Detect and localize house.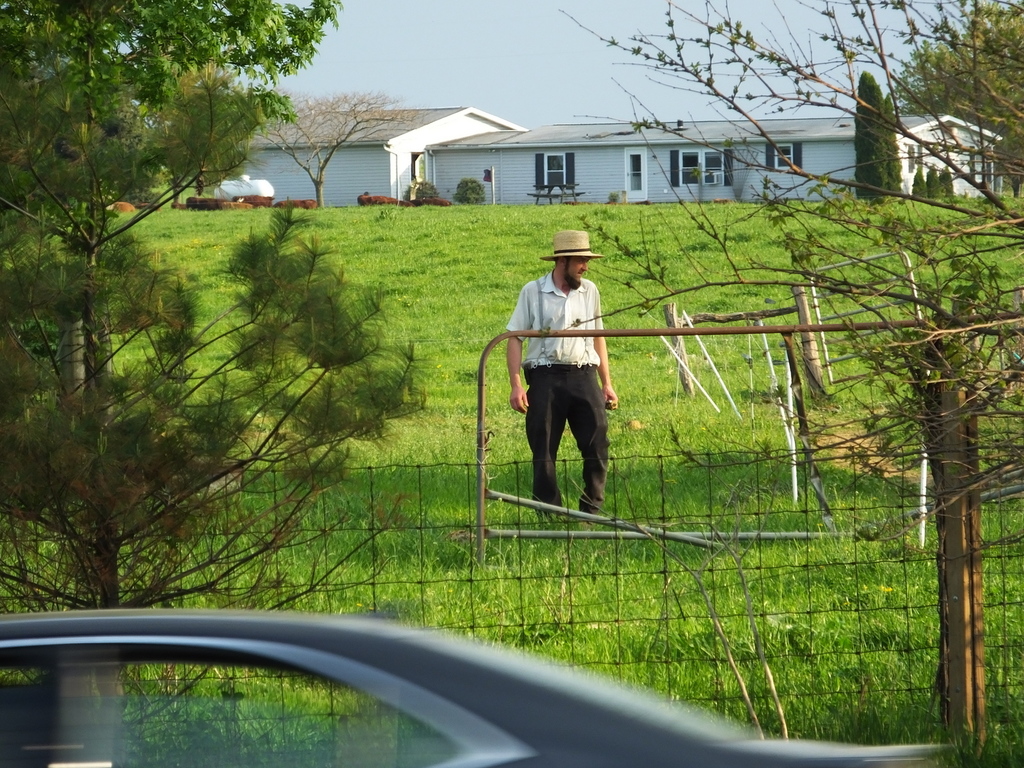
Localized at box(235, 111, 532, 207).
